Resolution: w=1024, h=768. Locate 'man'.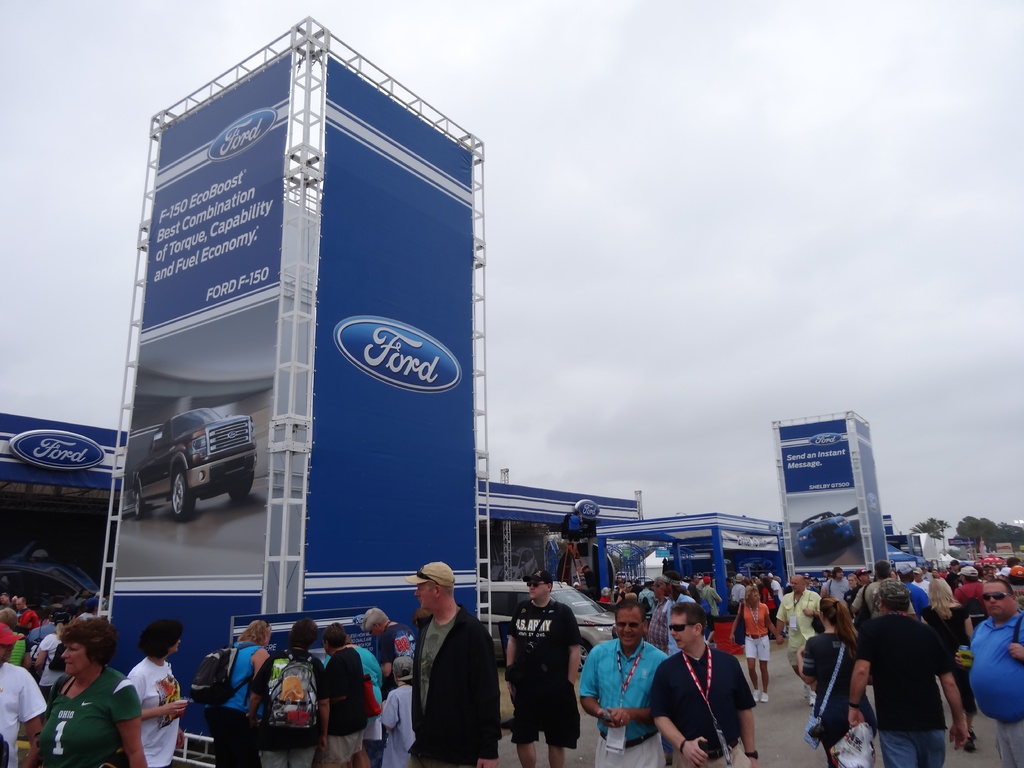
bbox=(776, 575, 823, 708).
